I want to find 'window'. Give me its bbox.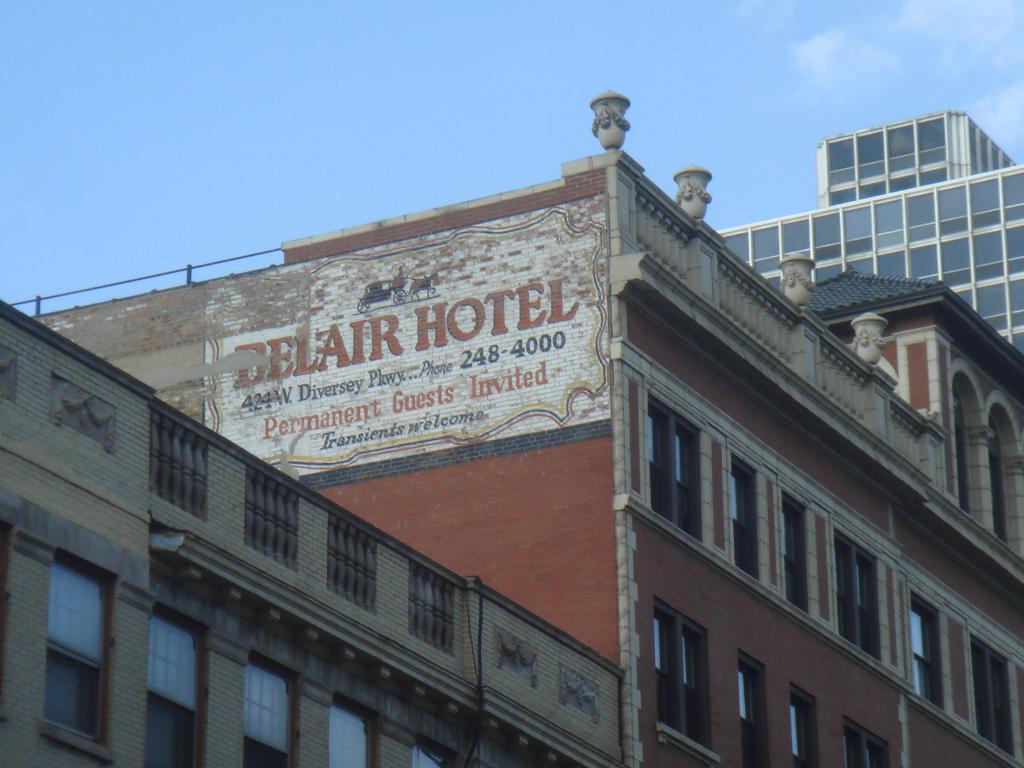
bbox=(46, 561, 104, 740).
